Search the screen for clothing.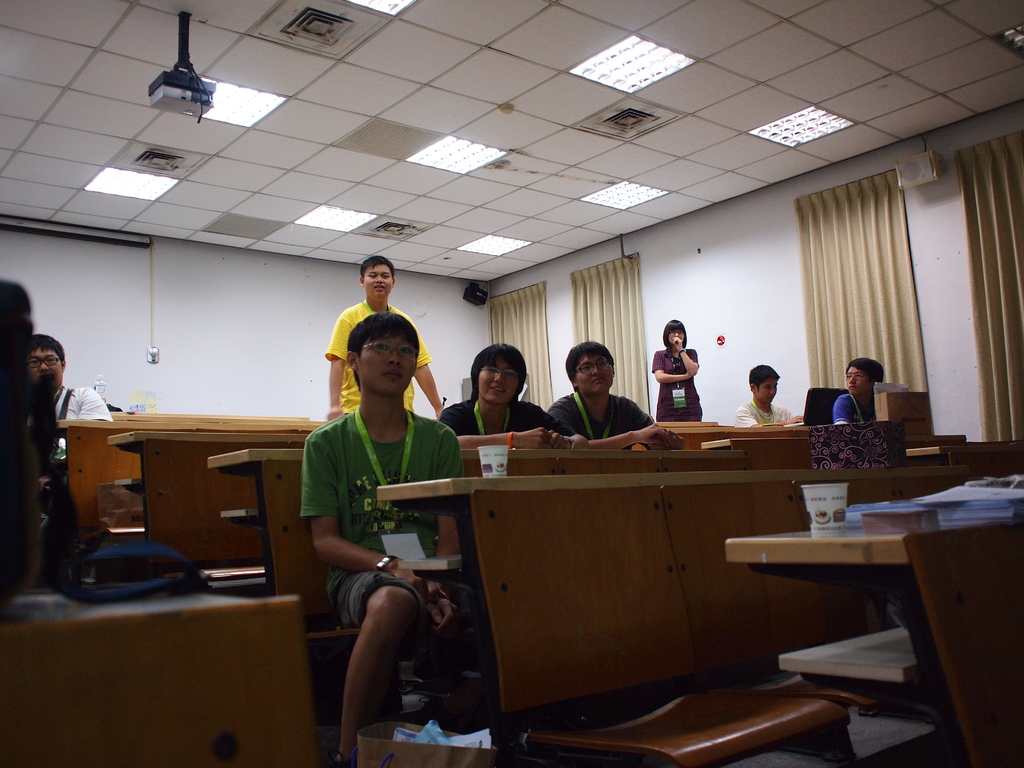
Found at <region>305, 362, 446, 662</region>.
